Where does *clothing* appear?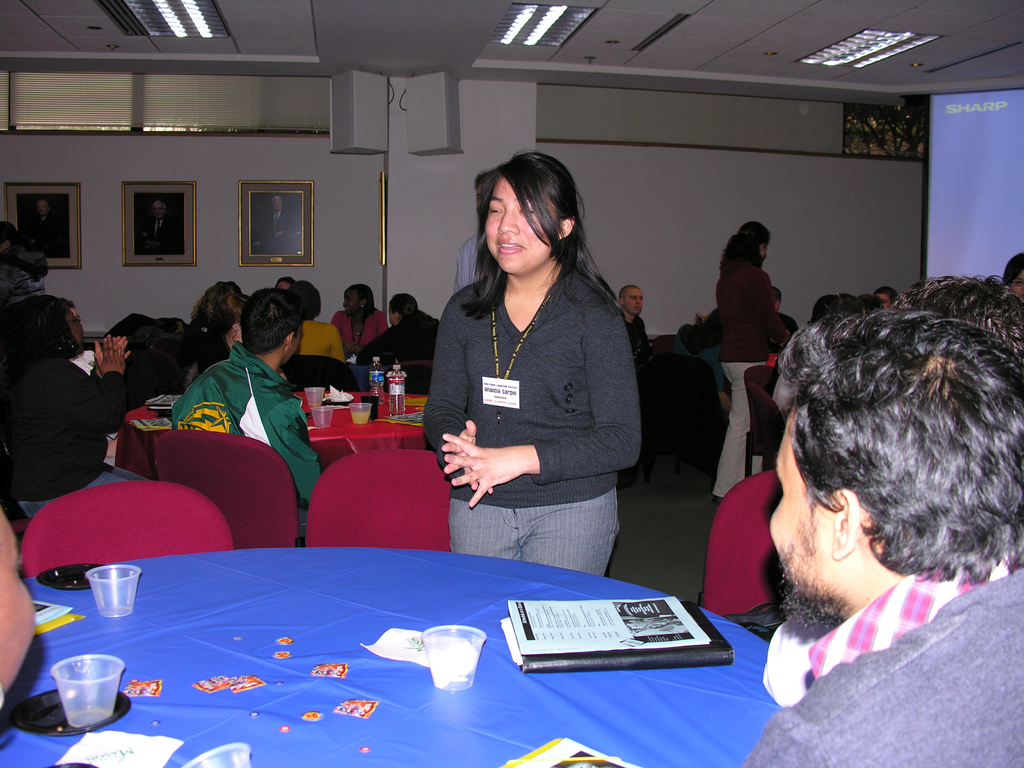
Appears at 136, 212, 187, 254.
